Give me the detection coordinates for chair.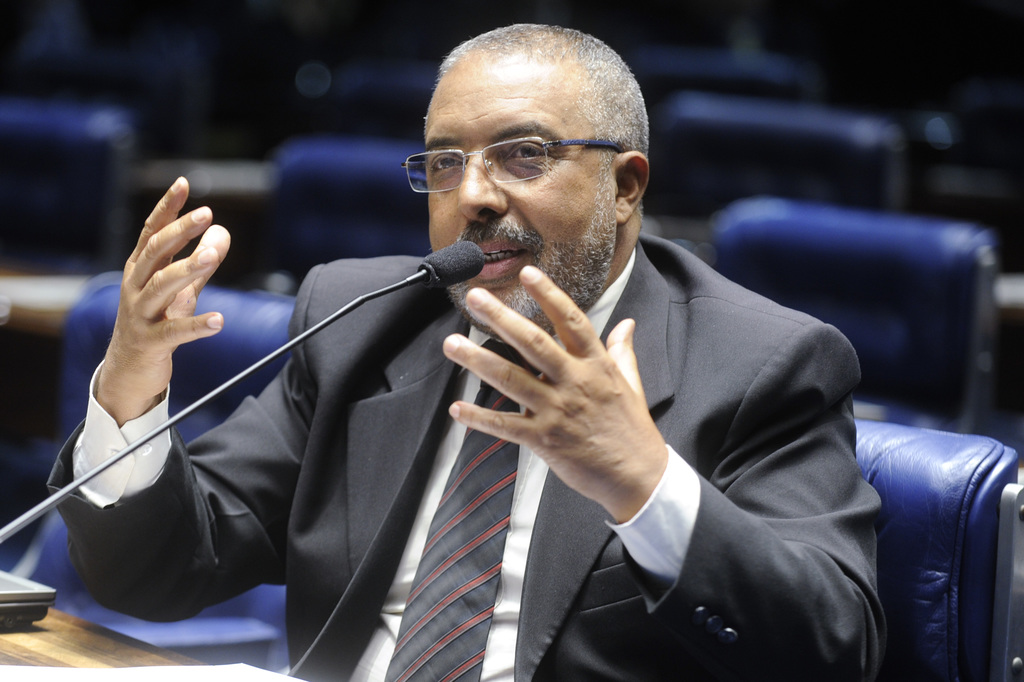
{"x1": 653, "y1": 101, "x2": 913, "y2": 217}.
